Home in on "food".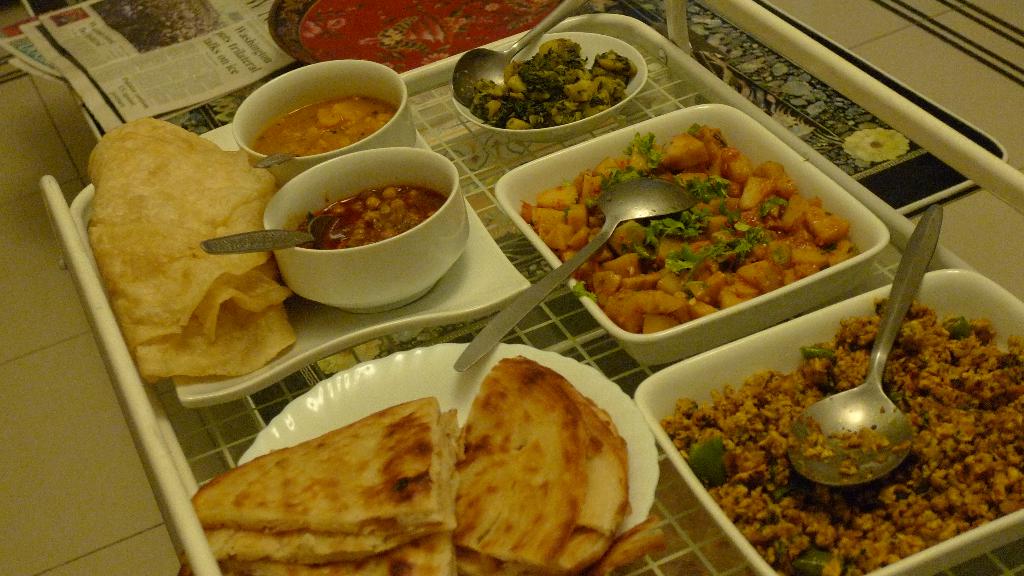
Homed in at <bbox>223, 527, 452, 575</bbox>.
